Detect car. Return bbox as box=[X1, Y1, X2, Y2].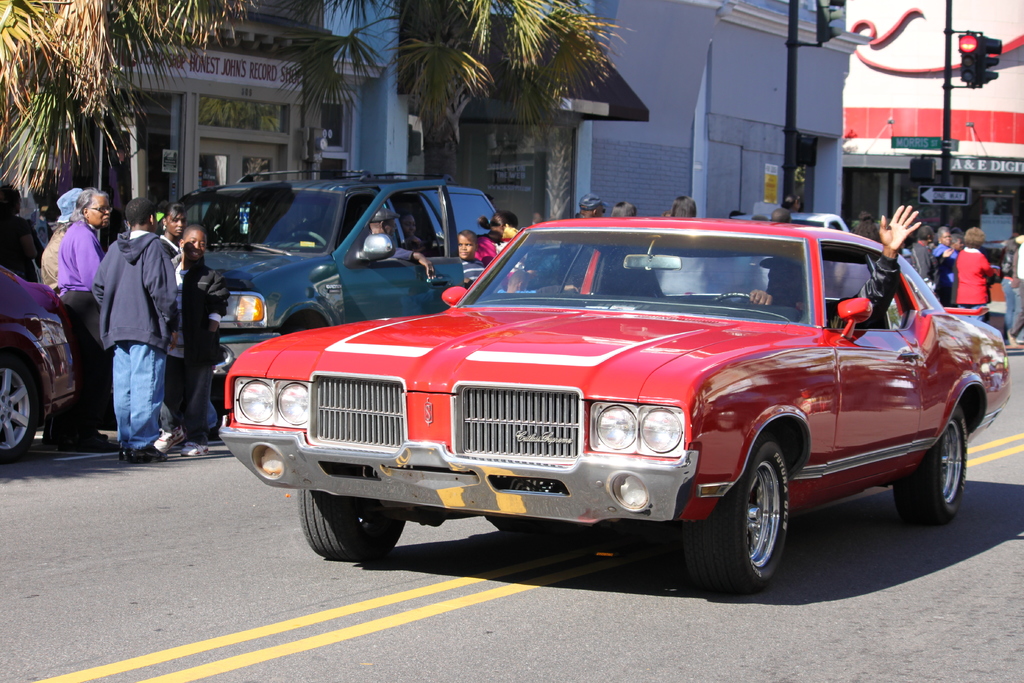
box=[0, 261, 78, 463].
